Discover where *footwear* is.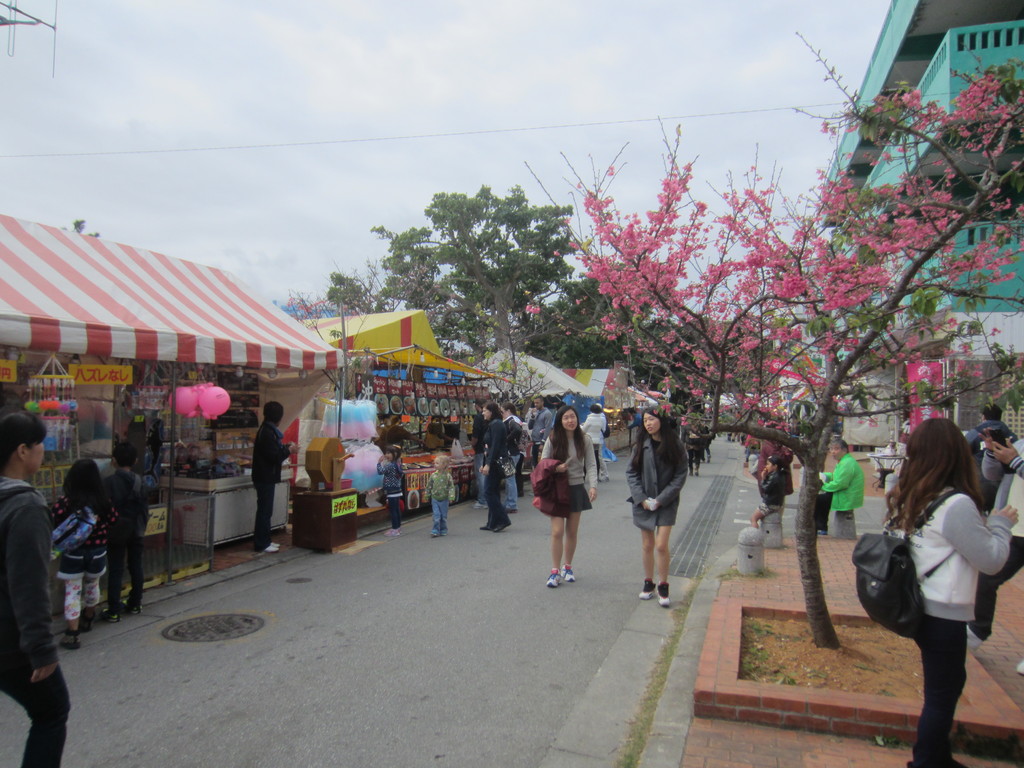
Discovered at locate(64, 632, 77, 646).
